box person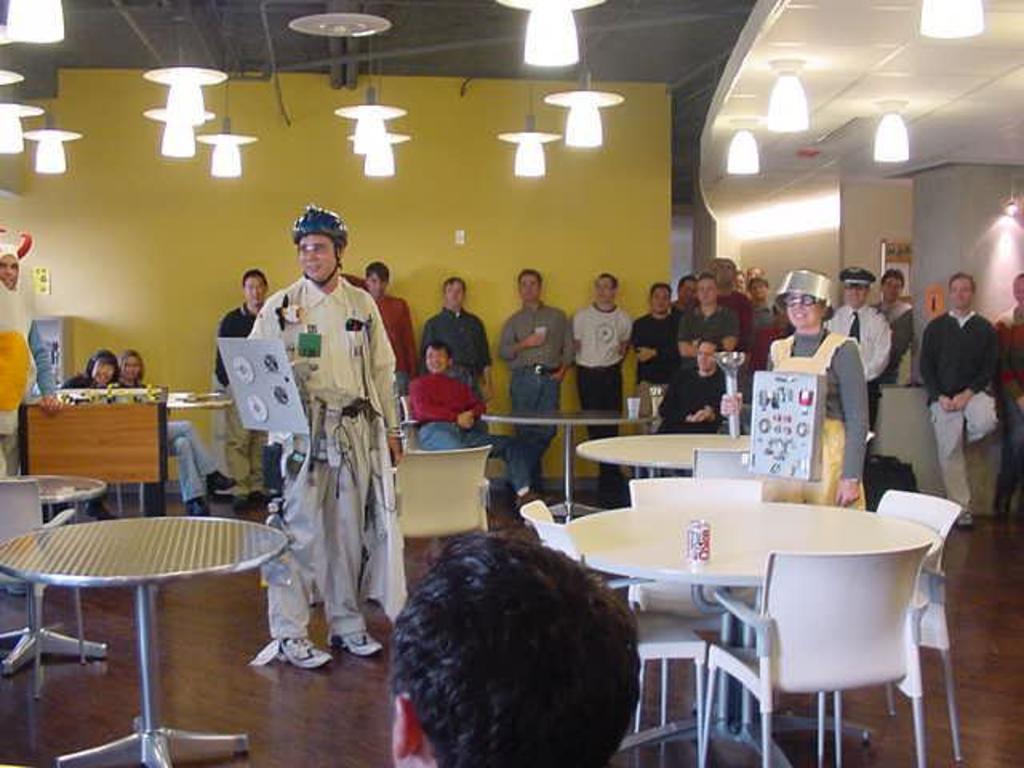
<box>986,266,1022,522</box>
